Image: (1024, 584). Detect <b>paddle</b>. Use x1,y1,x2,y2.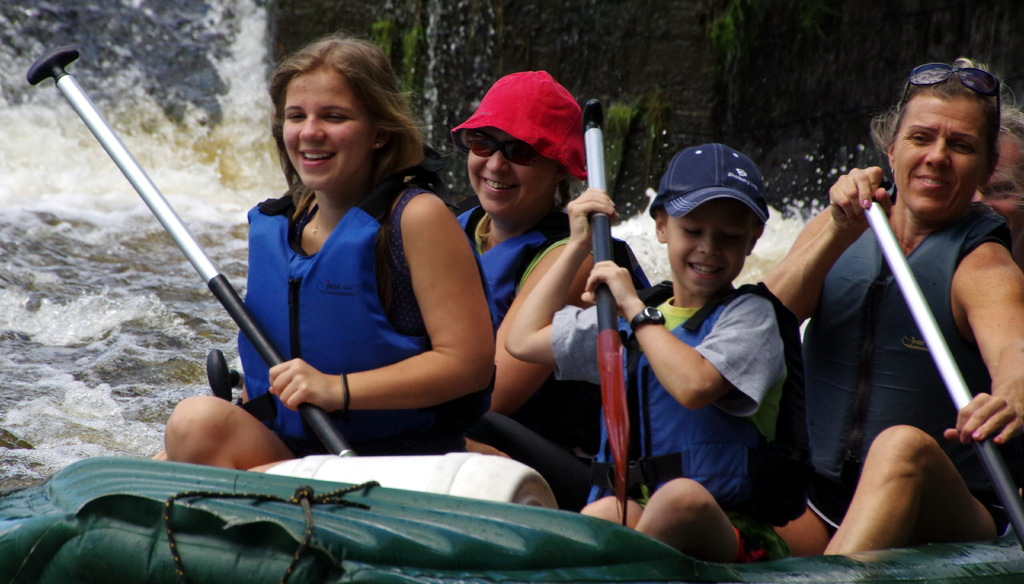
584,122,634,541.
